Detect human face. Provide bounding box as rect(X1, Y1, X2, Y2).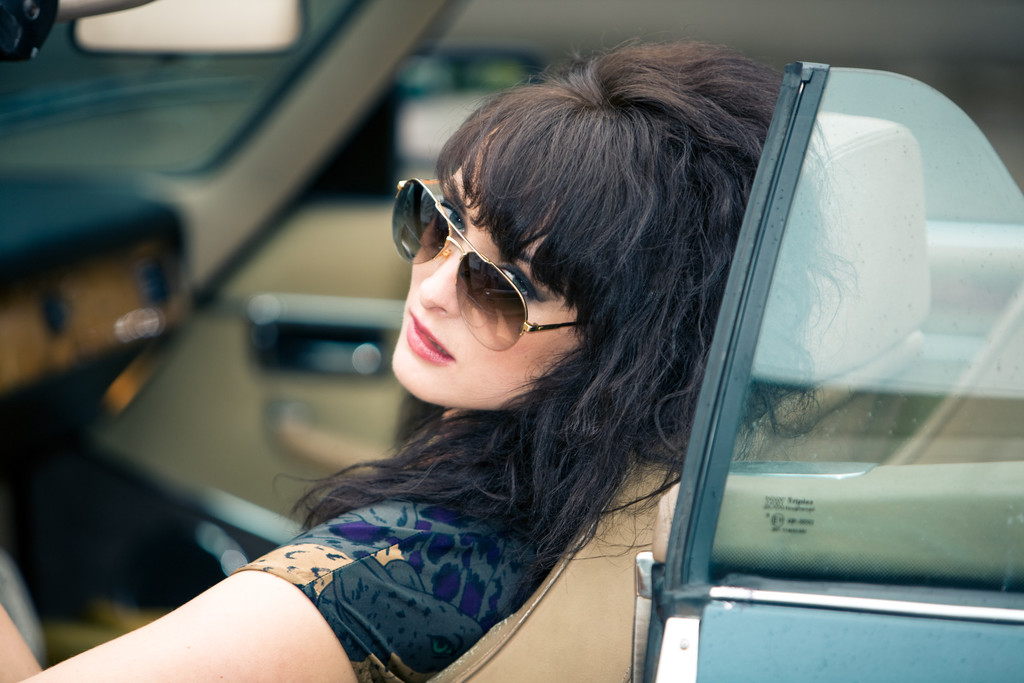
rect(387, 136, 597, 409).
